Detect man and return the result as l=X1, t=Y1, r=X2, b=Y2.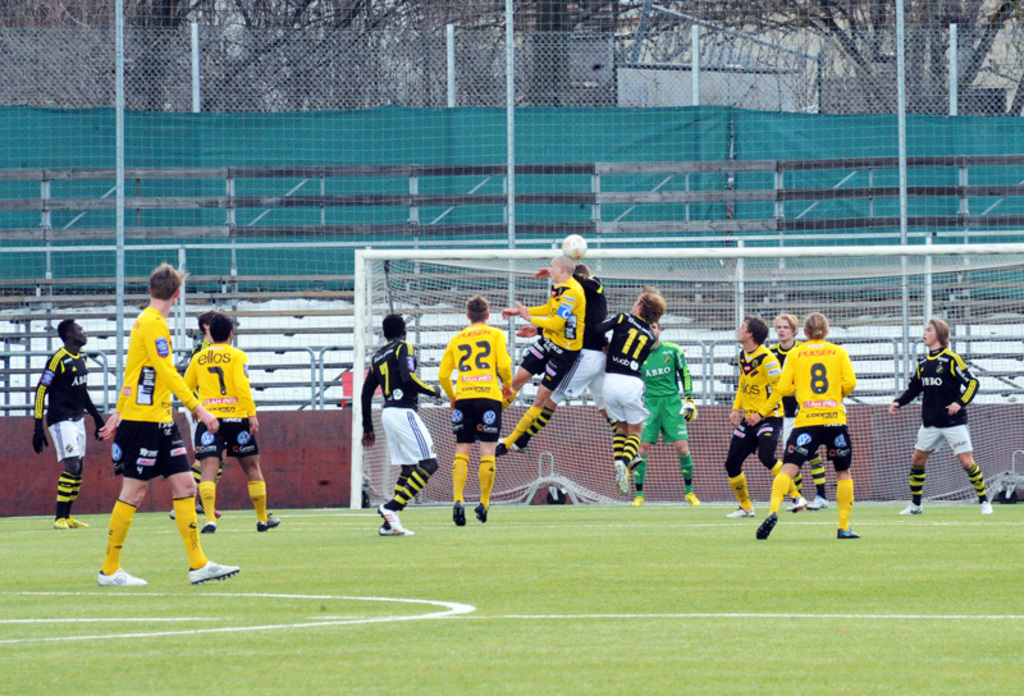
l=435, t=298, r=516, b=526.
